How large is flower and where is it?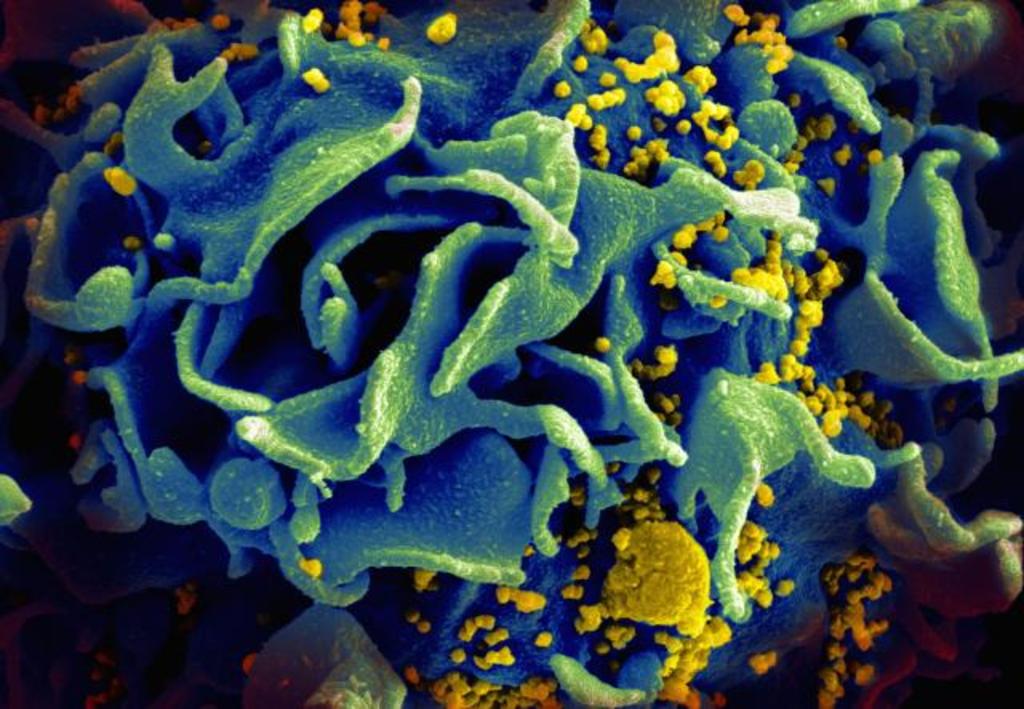
Bounding box: <region>594, 501, 717, 643</region>.
